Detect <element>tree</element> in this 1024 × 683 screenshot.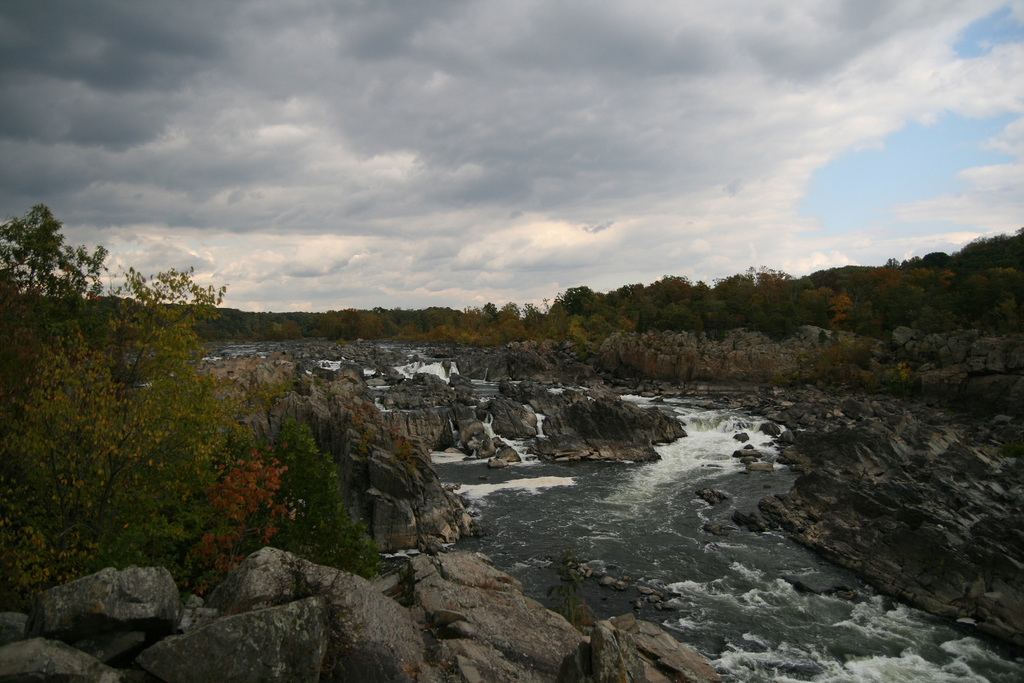
Detection: bbox=[473, 304, 511, 330].
